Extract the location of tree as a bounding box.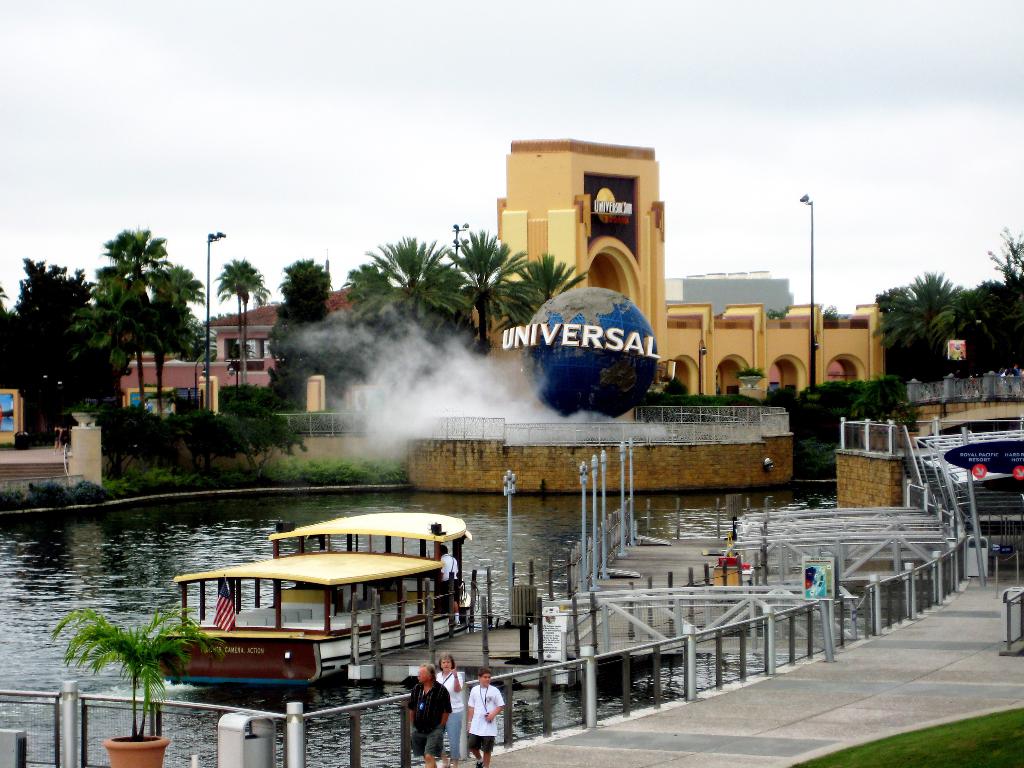
(left=877, top=246, right=1001, bottom=386).
